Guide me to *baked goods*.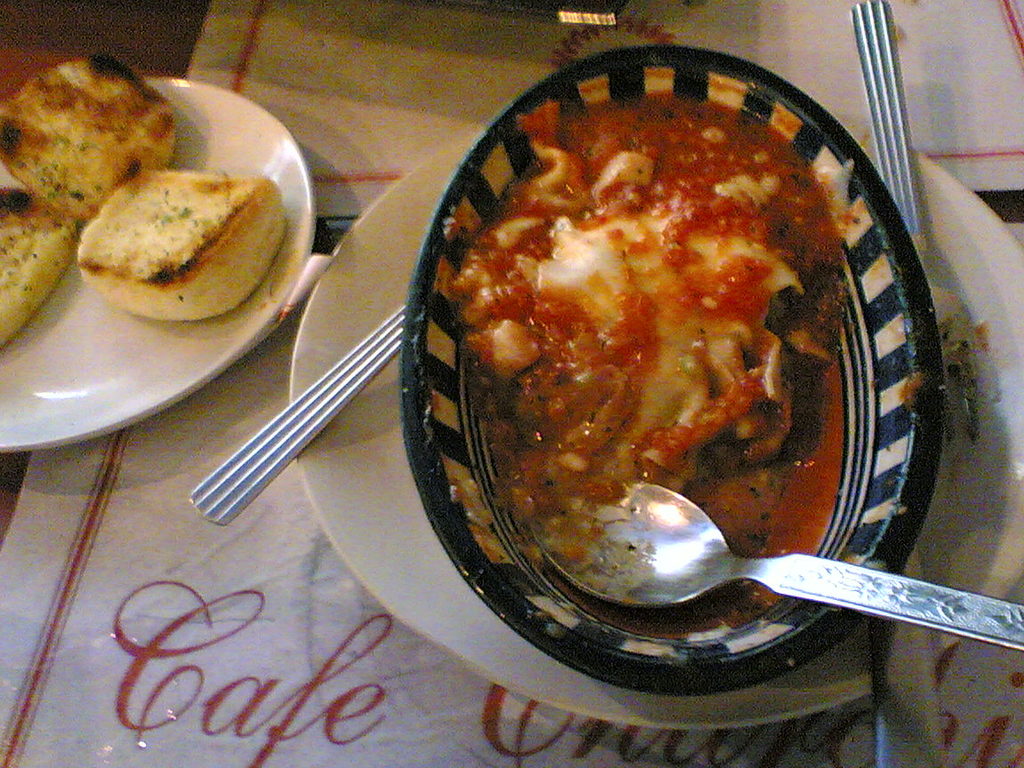
Guidance: x1=1, y1=50, x2=172, y2=228.
